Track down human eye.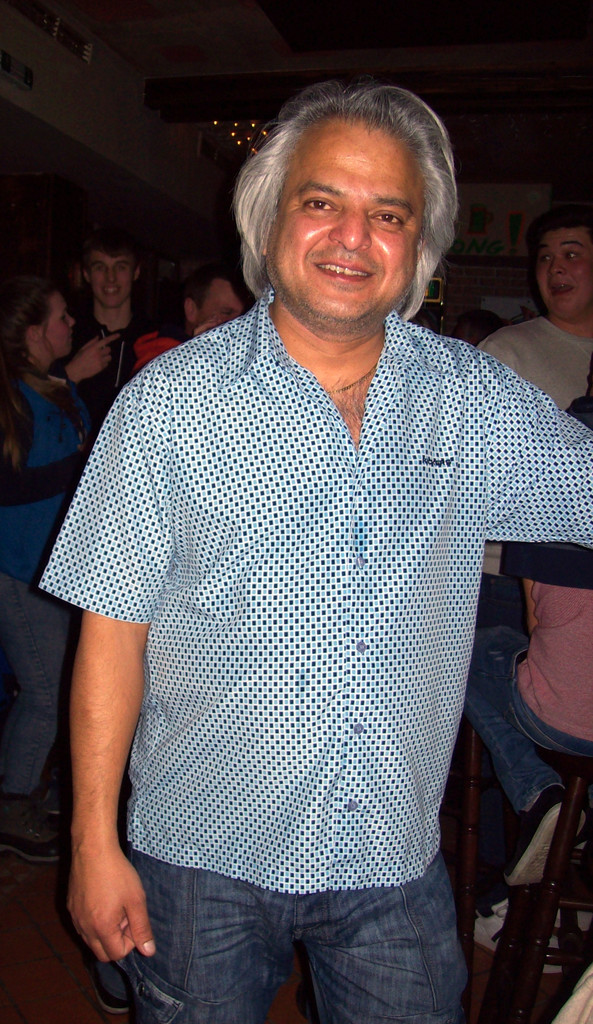
Tracked to Rect(115, 262, 126, 273).
